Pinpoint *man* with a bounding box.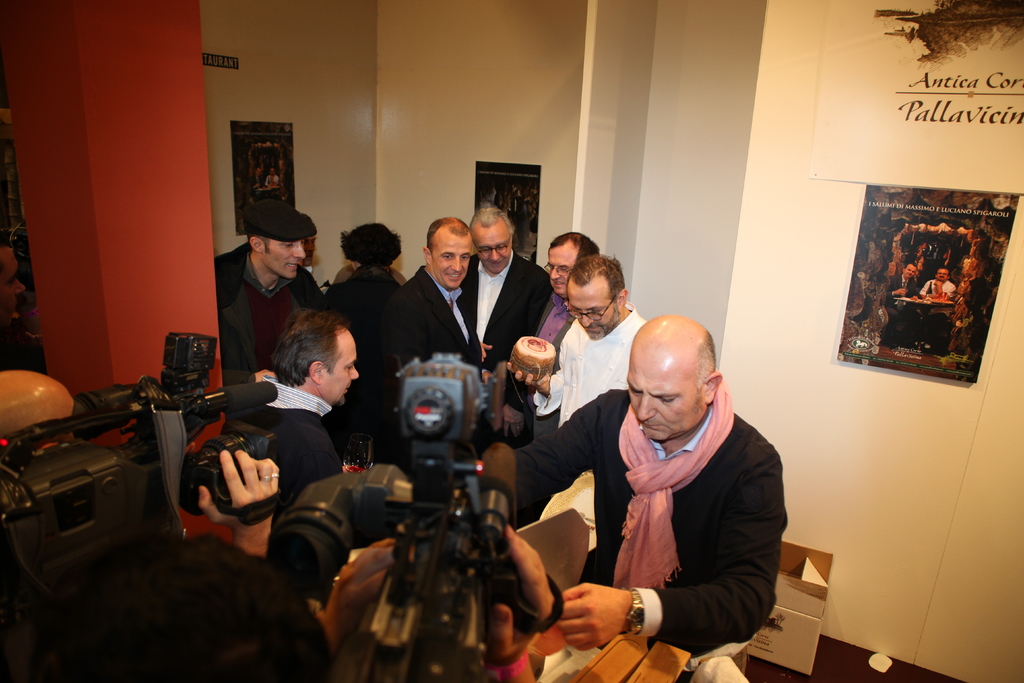
[531, 234, 598, 439].
